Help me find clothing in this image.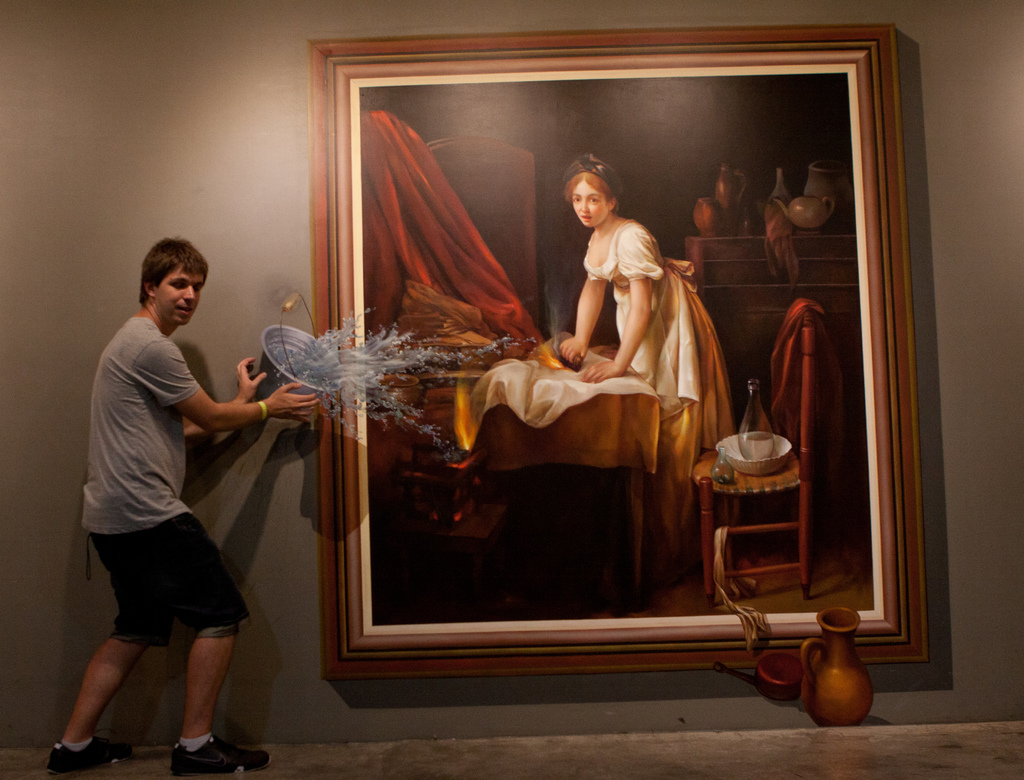
Found it: [left=770, top=295, right=844, bottom=527].
